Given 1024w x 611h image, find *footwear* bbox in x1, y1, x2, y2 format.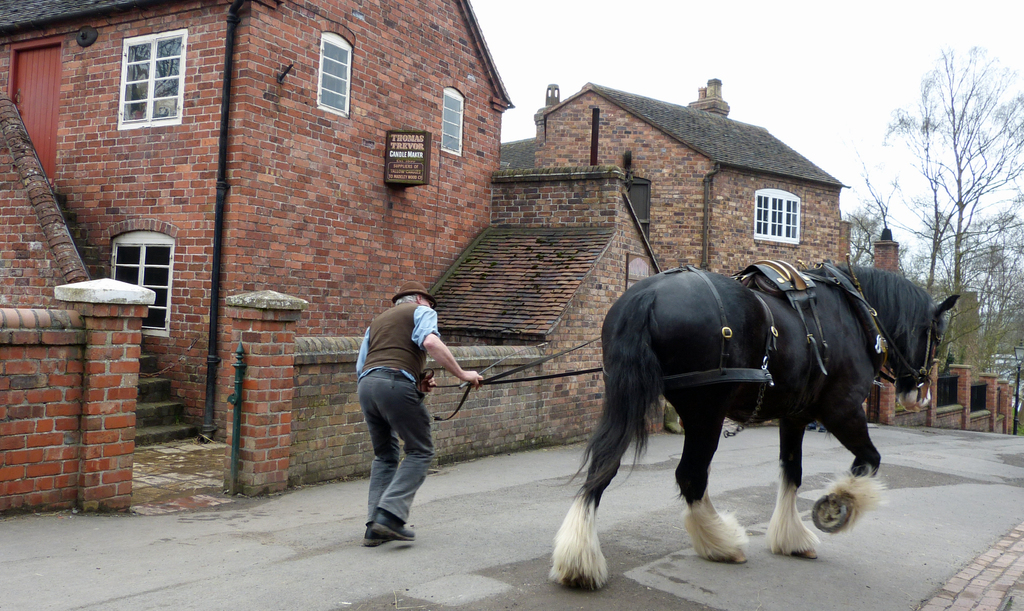
368, 512, 413, 540.
